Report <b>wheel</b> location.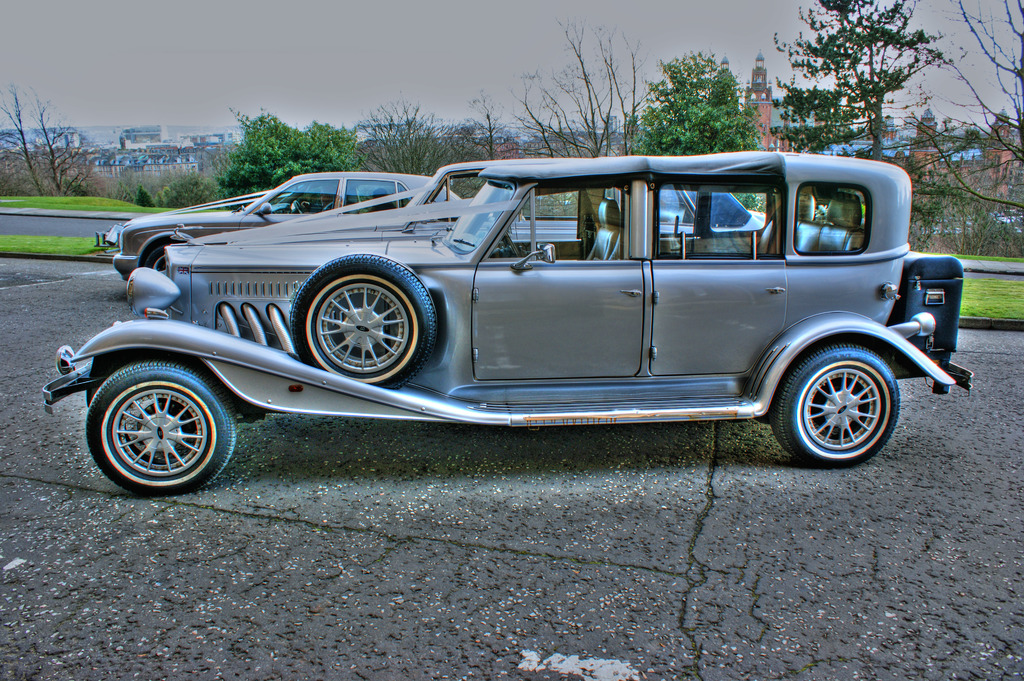
Report: [left=141, top=240, right=169, bottom=277].
